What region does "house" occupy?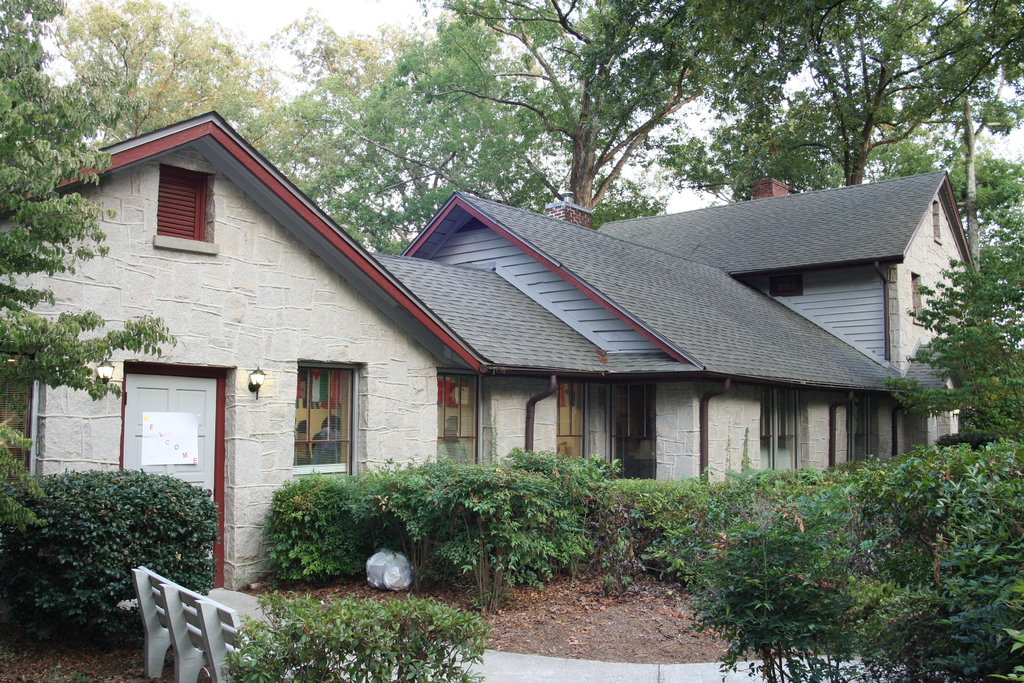
[698,143,884,531].
